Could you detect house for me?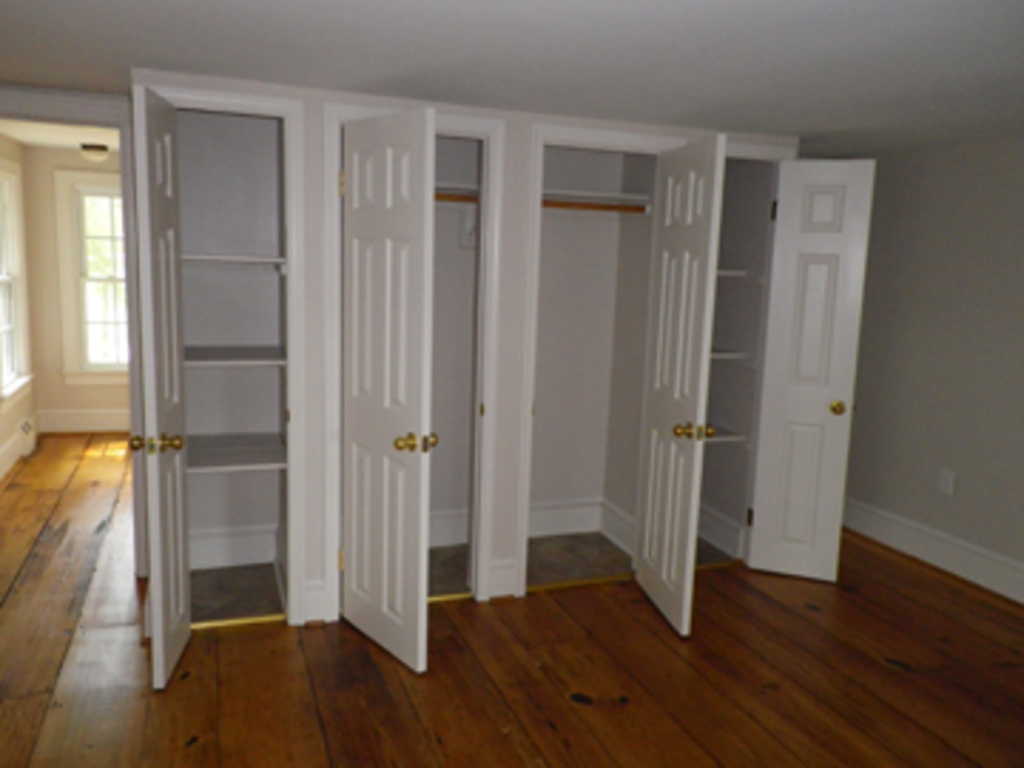
Detection result: 0:0:1021:765.
